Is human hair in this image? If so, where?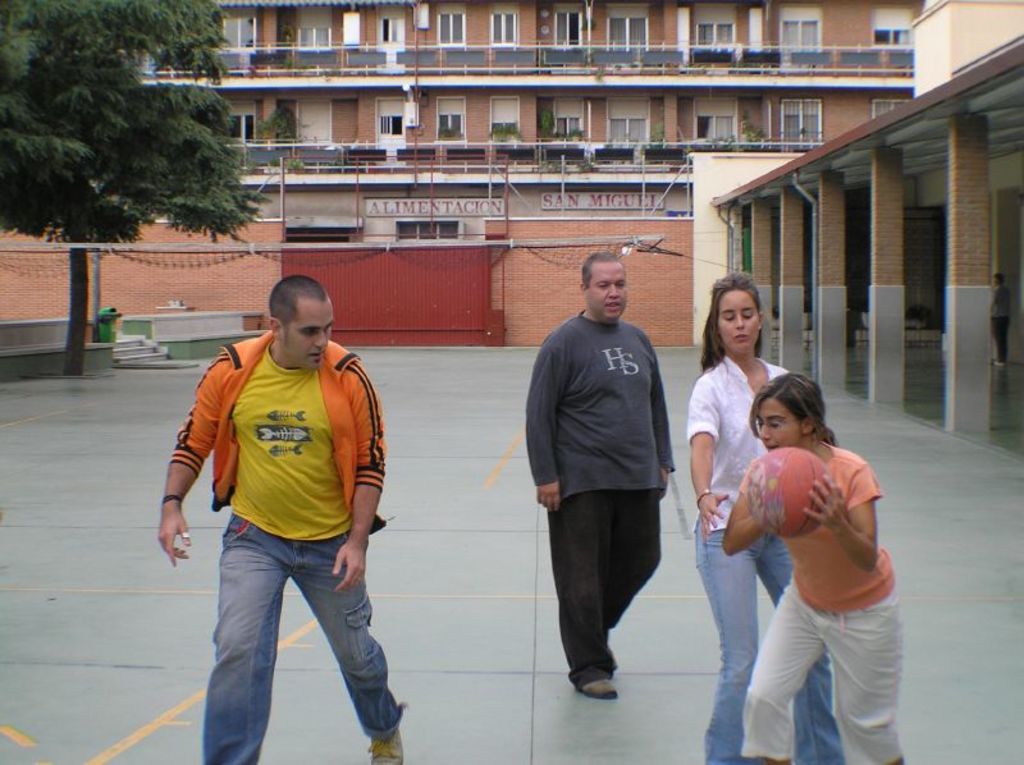
Yes, at {"left": 580, "top": 247, "right": 625, "bottom": 289}.
